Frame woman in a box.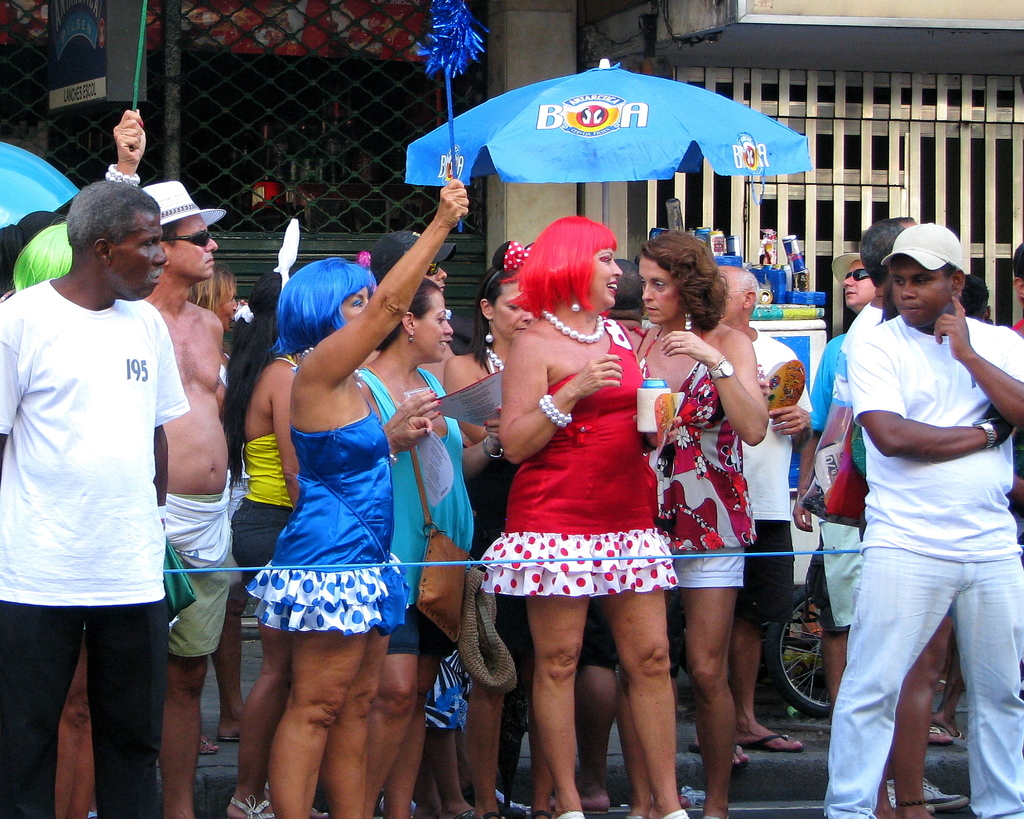
box(212, 249, 323, 818).
